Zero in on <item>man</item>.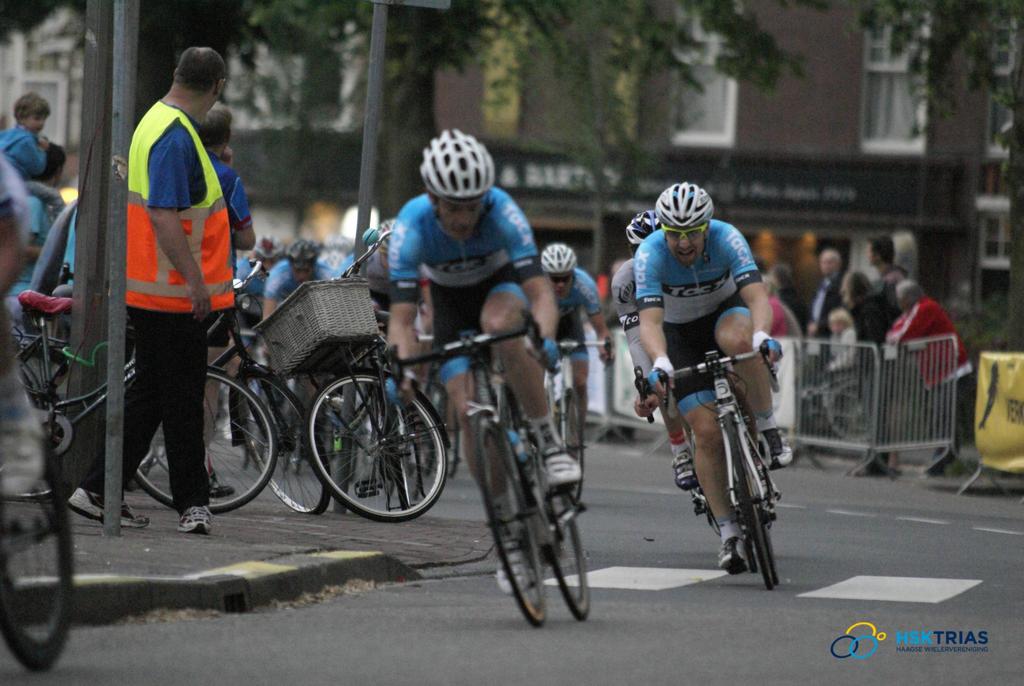
Zeroed in: [x1=365, y1=222, x2=397, y2=350].
